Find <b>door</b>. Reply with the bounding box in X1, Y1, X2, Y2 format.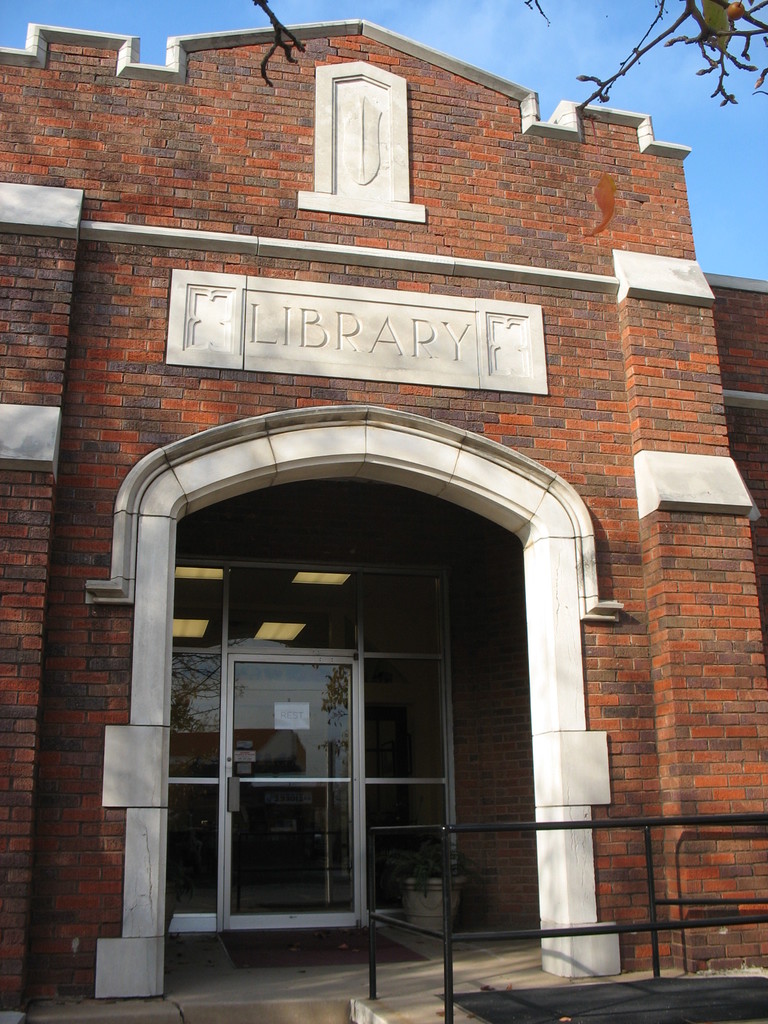
228, 657, 364, 930.
